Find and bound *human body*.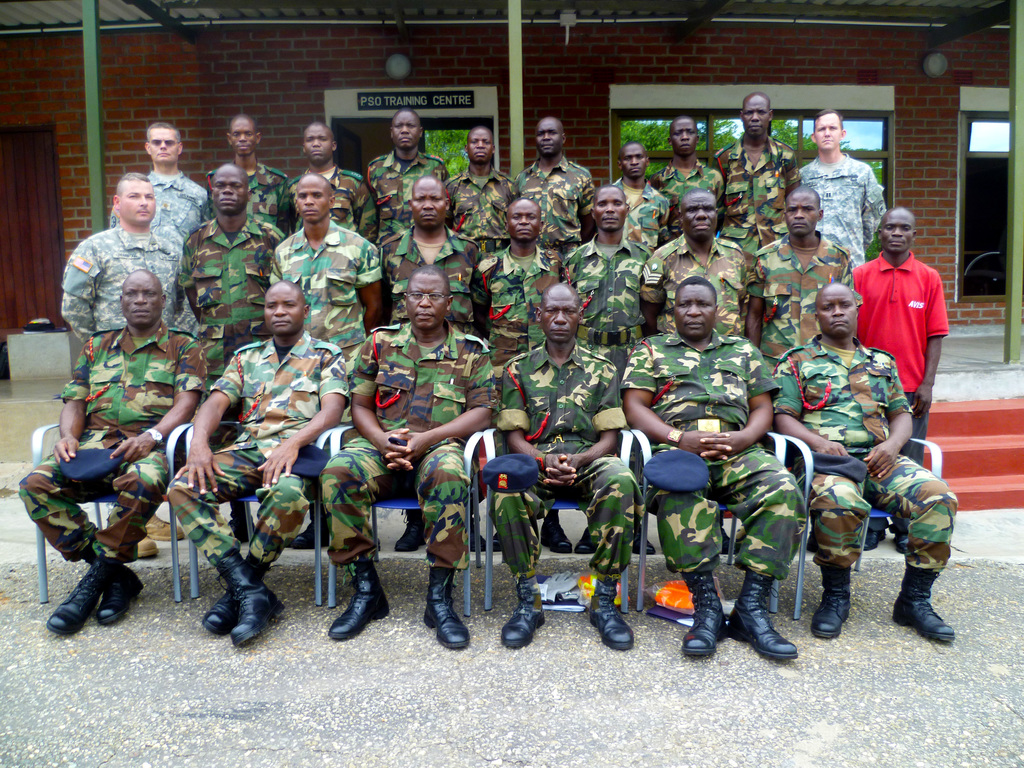
Bound: <bbox>324, 265, 502, 657</bbox>.
